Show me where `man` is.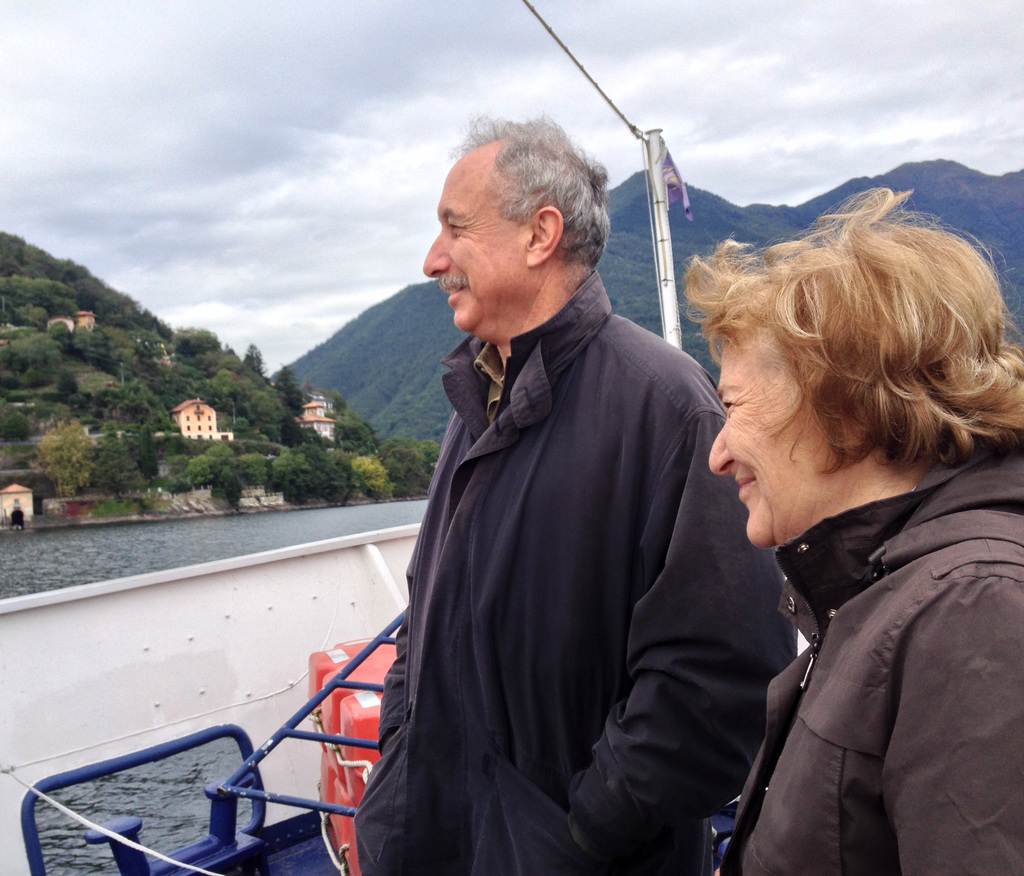
`man` is at crop(340, 112, 749, 870).
